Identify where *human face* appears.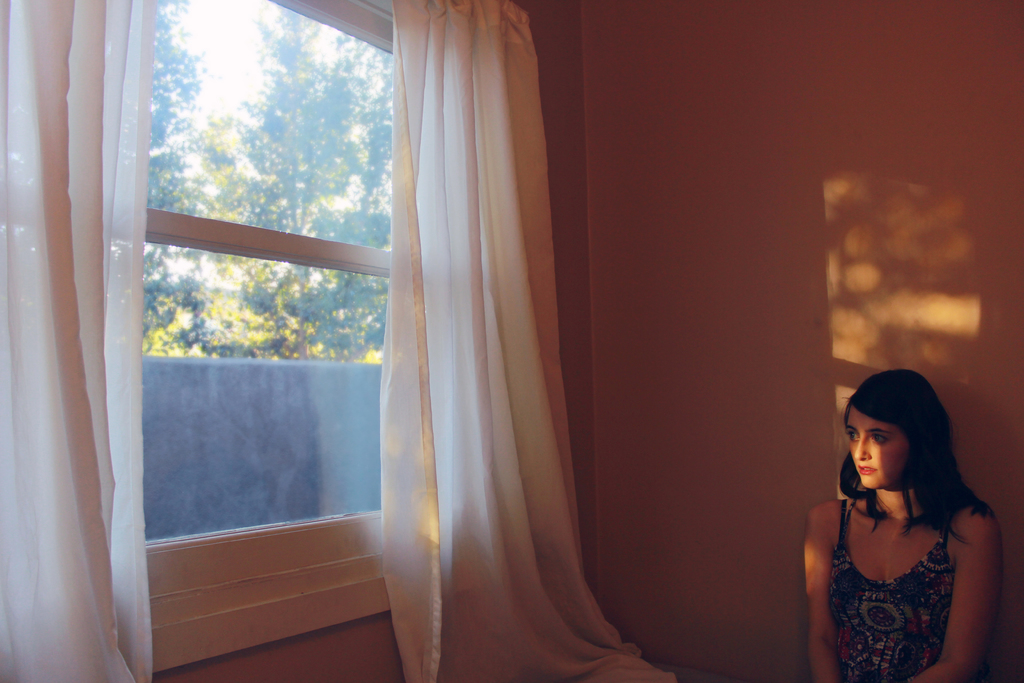
Appears at (left=846, top=406, right=909, bottom=488).
